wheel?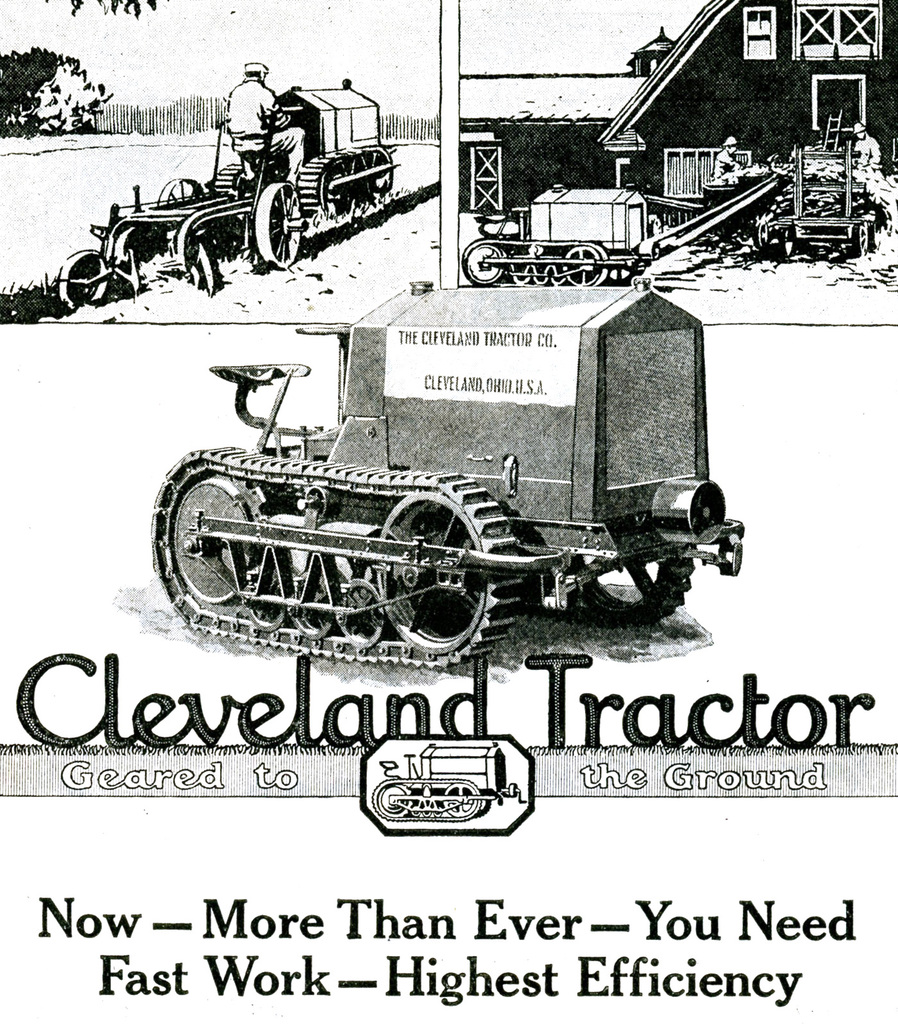
<box>247,568,296,627</box>
